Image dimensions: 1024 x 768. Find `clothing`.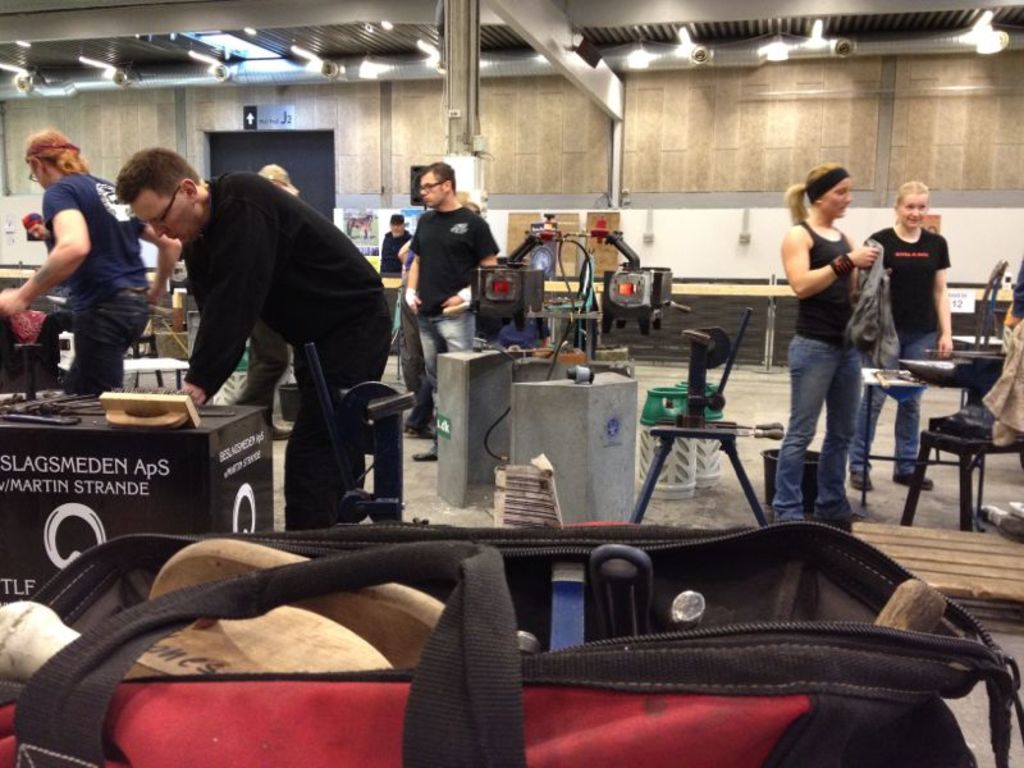
855, 225, 937, 352.
